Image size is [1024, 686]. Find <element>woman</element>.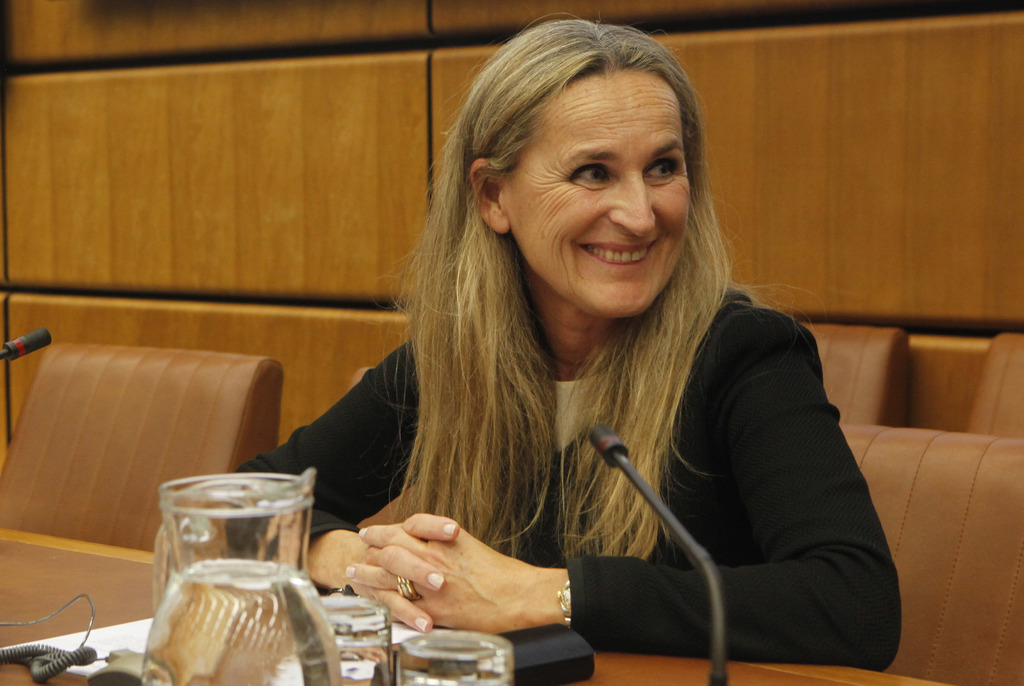
locate(337, 57, 862, 685).
